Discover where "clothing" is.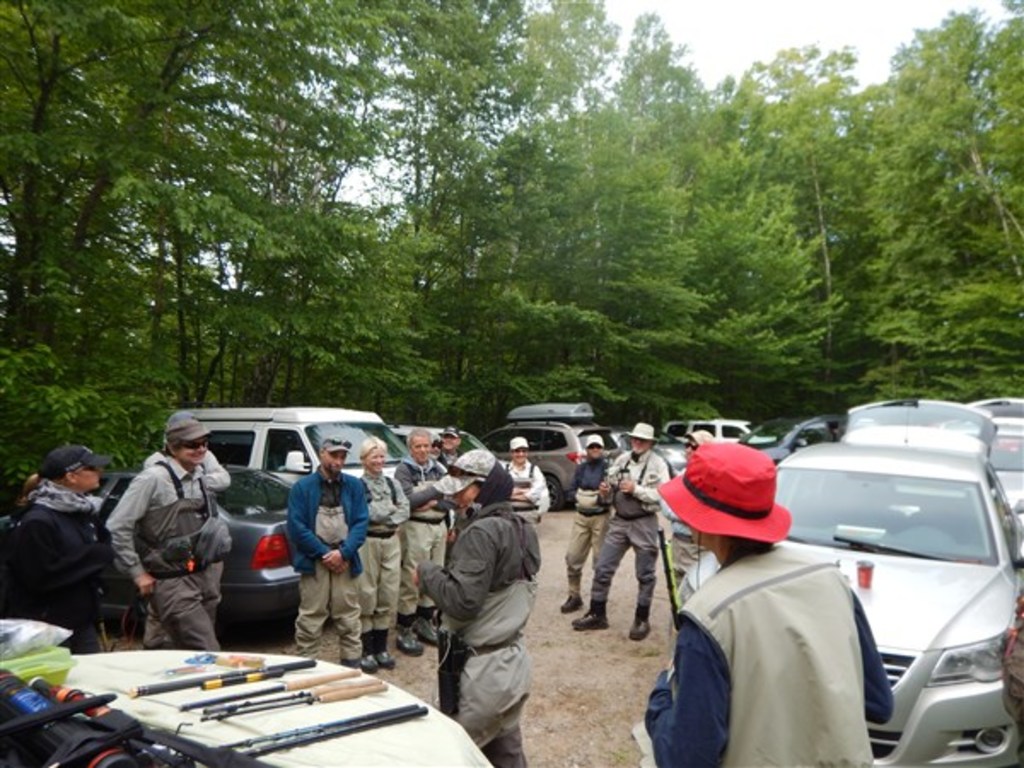
Discovered at <bbox>411, 490, 539, 766</bbox>.
